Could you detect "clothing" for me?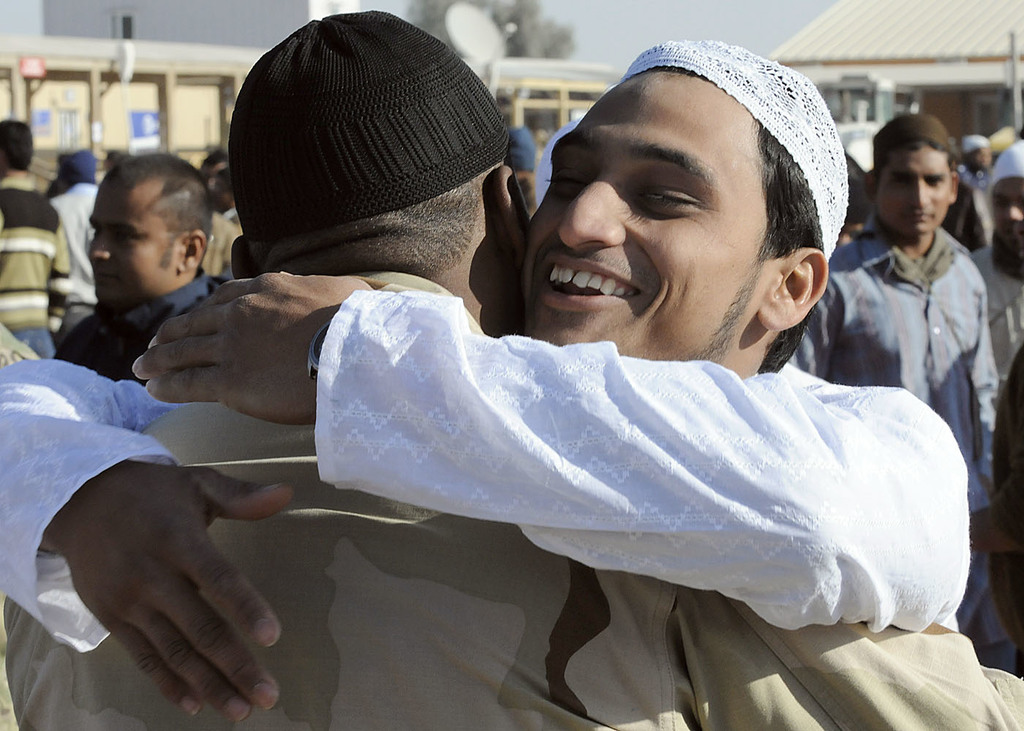
Detection result: rect(48, 273, 219, 374).
